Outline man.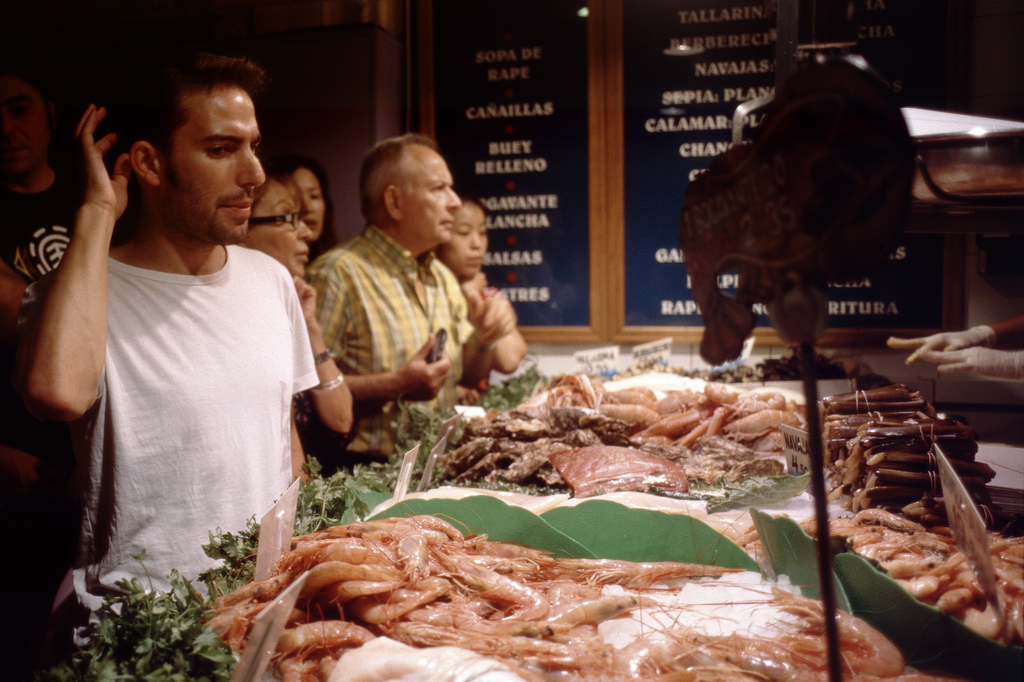
Outline: 15, 47, 403, 642.
